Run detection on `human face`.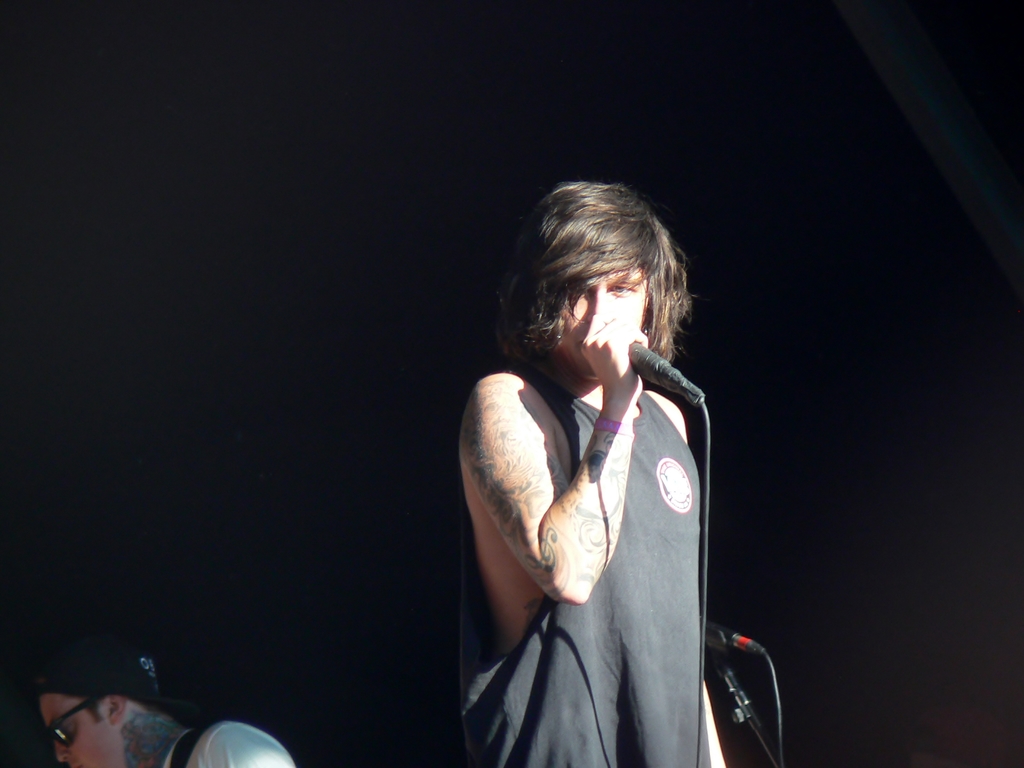
Result: left=47, top=695, right=113, bottom=767.
